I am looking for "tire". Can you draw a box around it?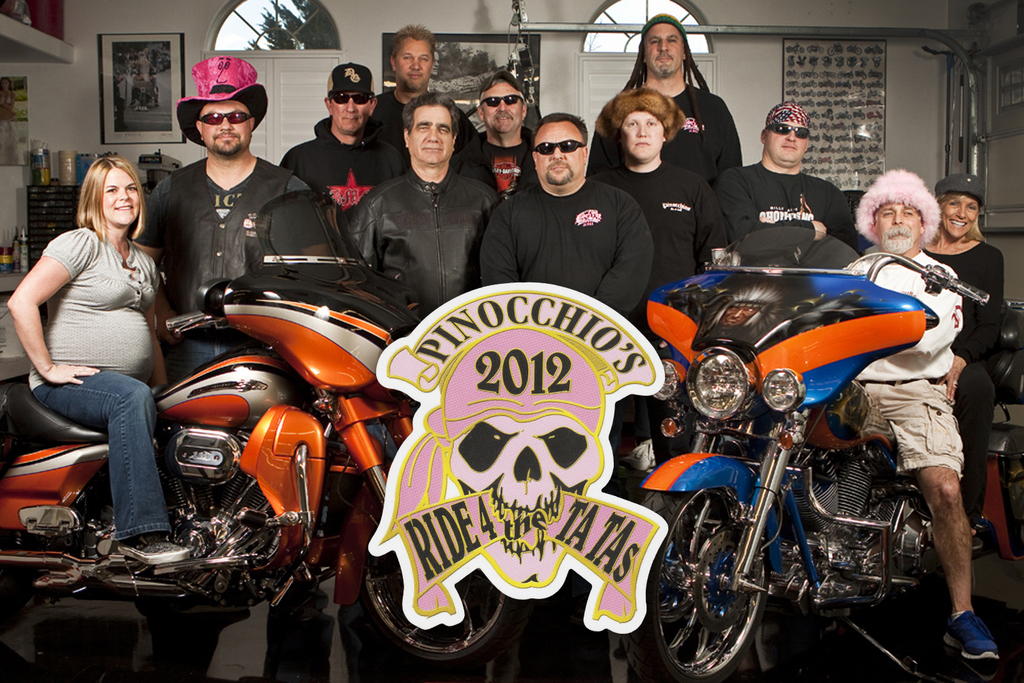
Sure, the bounding box is [354,566,520,663].
